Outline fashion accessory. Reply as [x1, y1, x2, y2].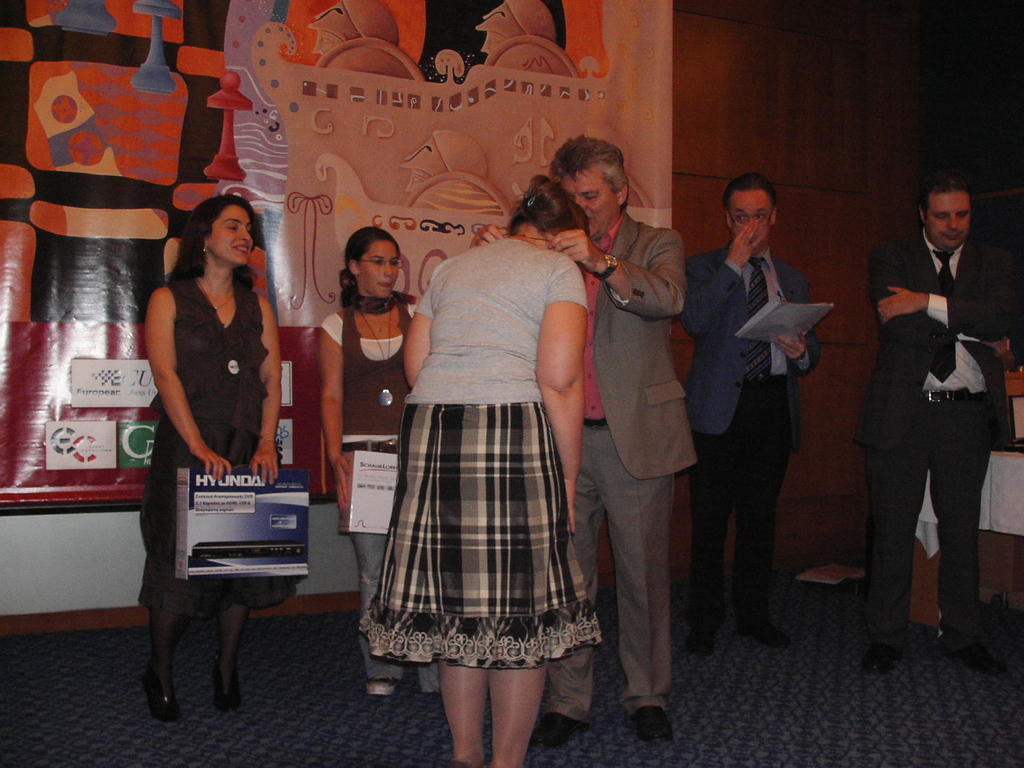
[337, 289, 411, 422].
